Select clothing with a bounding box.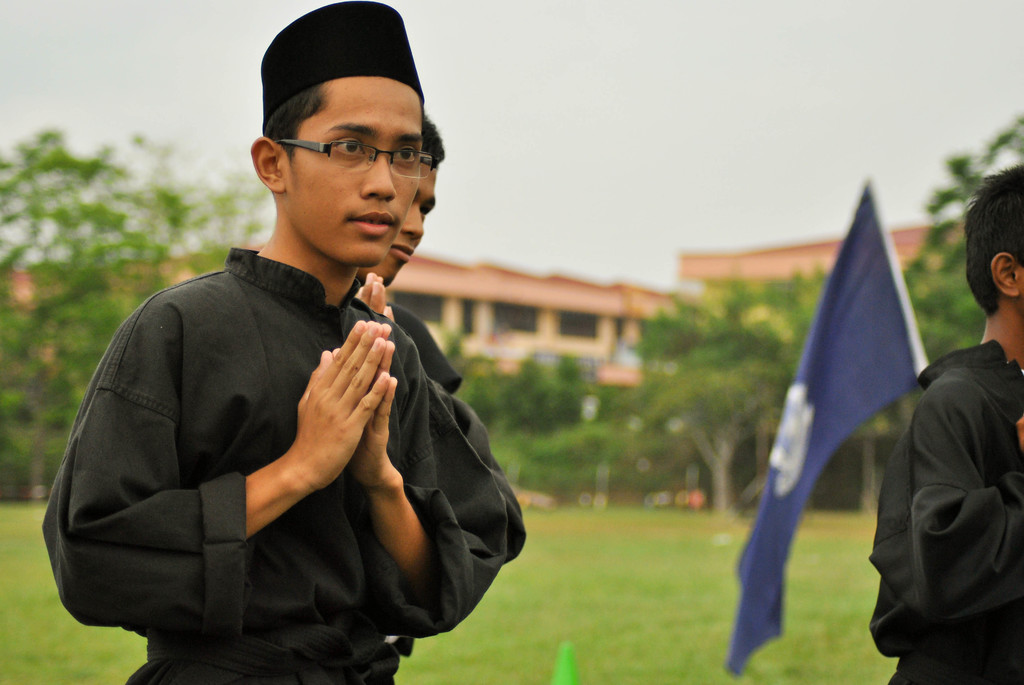
<box>388,300,529,561</box>.
